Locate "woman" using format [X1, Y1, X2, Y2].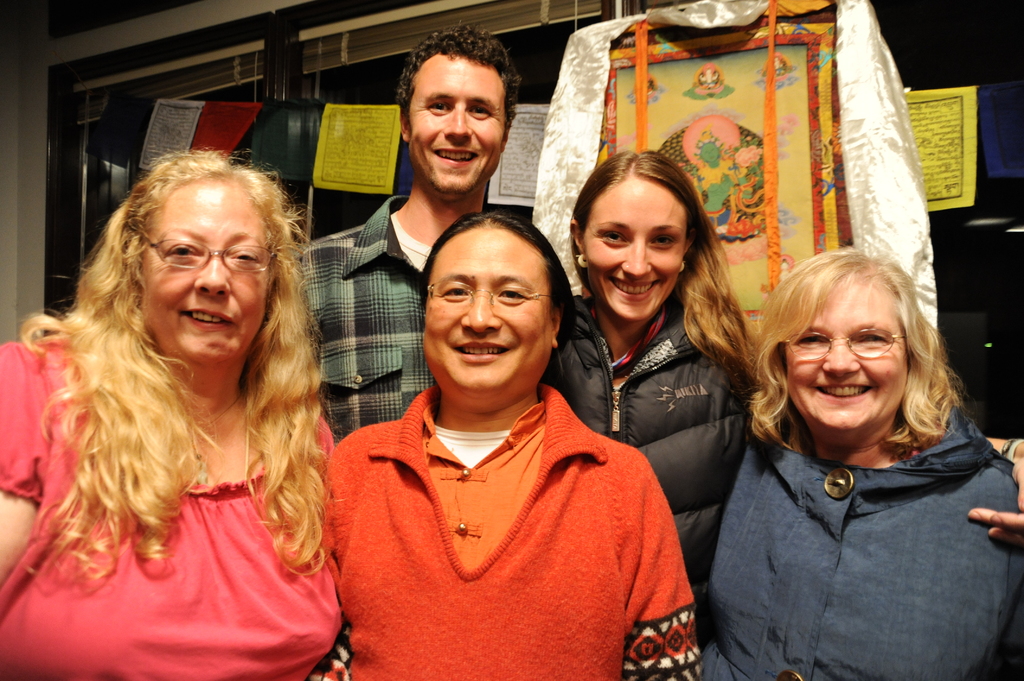
[694, 243, 1023, 680].
